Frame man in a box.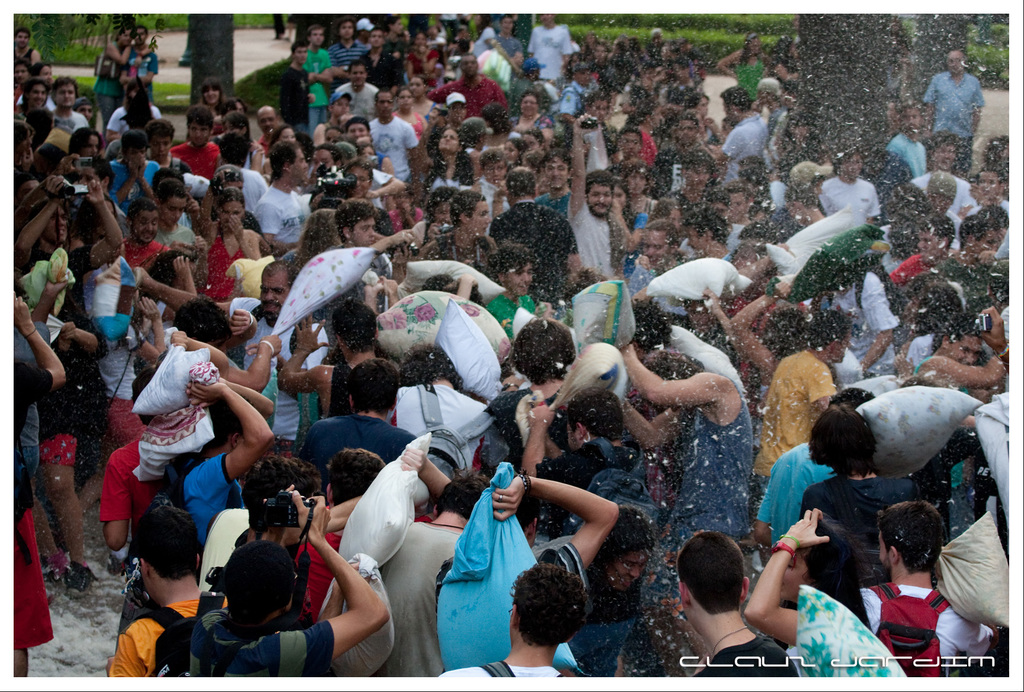
rect(330, 198, 415, 257).
